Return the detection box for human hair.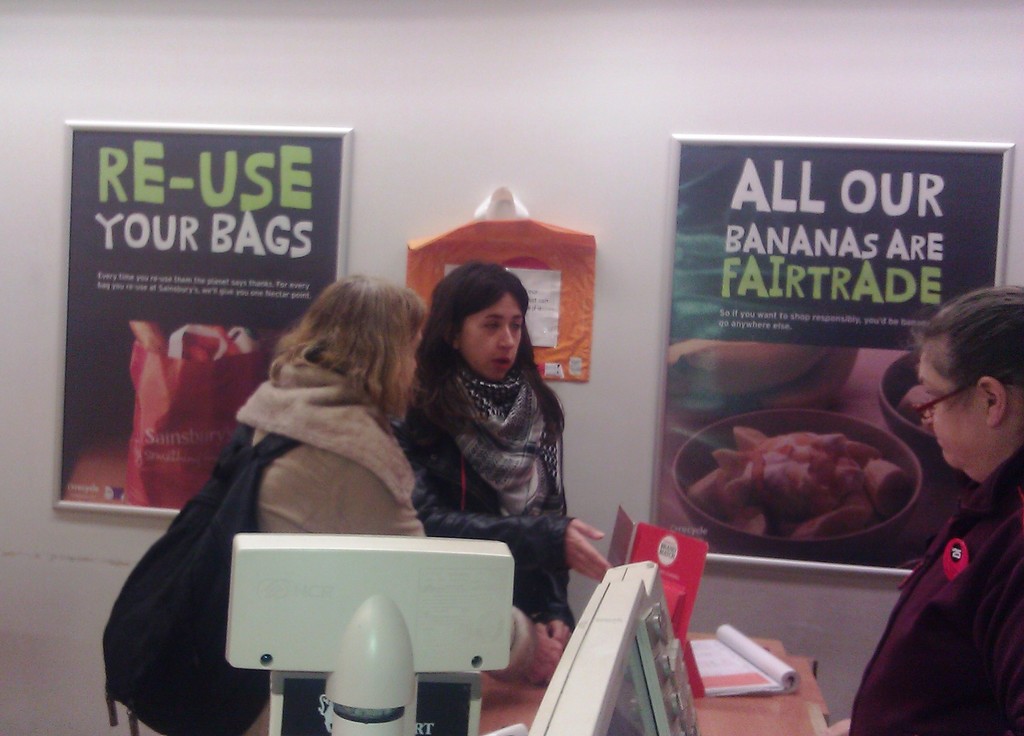
(422,264,569,454).
